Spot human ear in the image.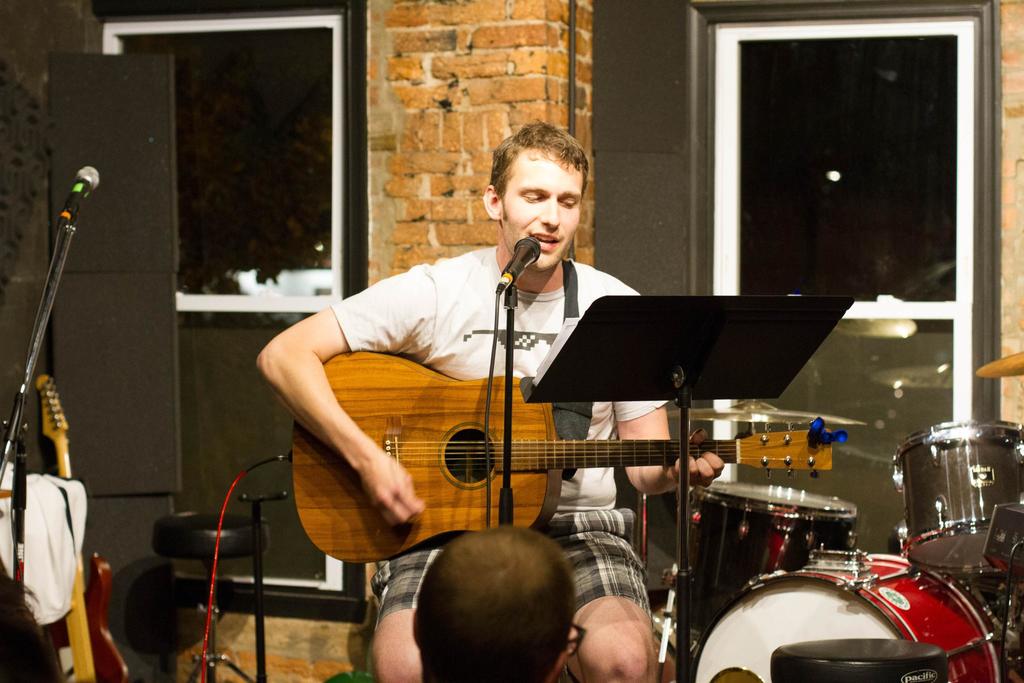
human ear found at <bbox>412, 607, 419, 646</bbox>.
